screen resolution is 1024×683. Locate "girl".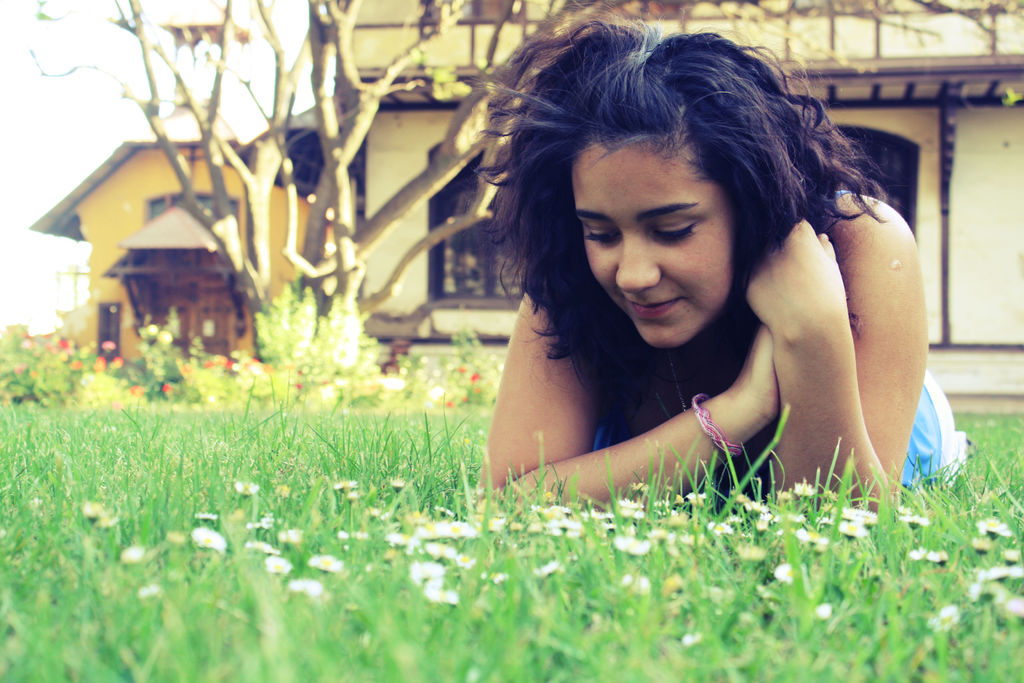
region(481, 0, 973, 509).
